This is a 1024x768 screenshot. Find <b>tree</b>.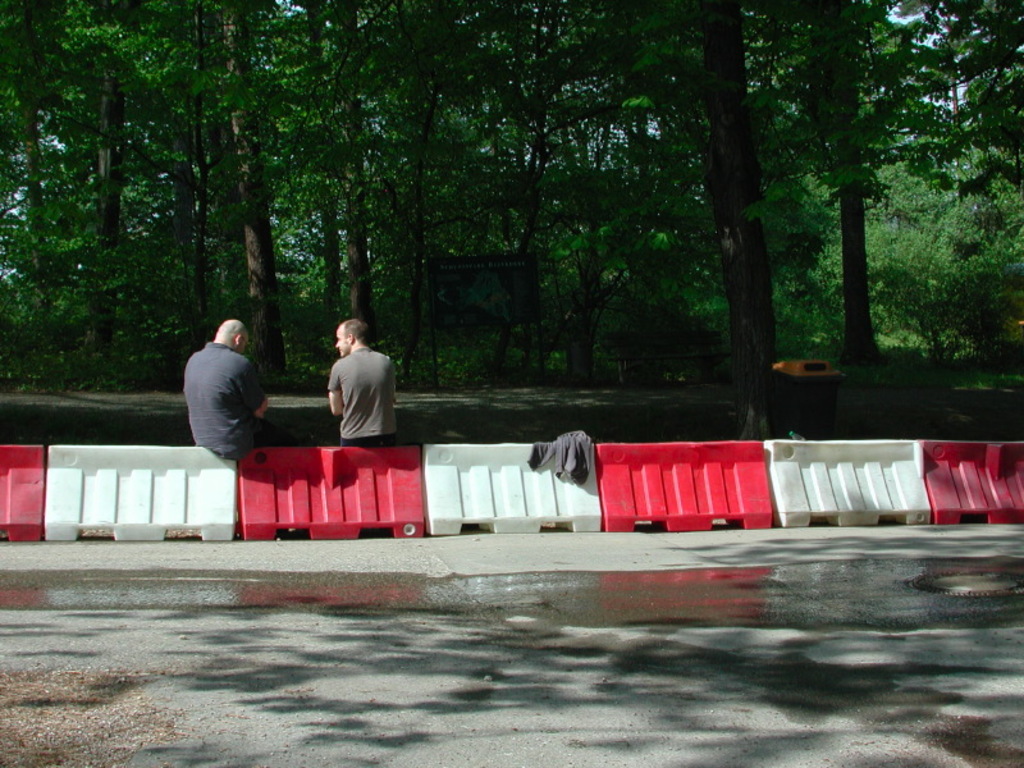
Bounding box: x1=364 y1=0 x2=495 y2=378.
